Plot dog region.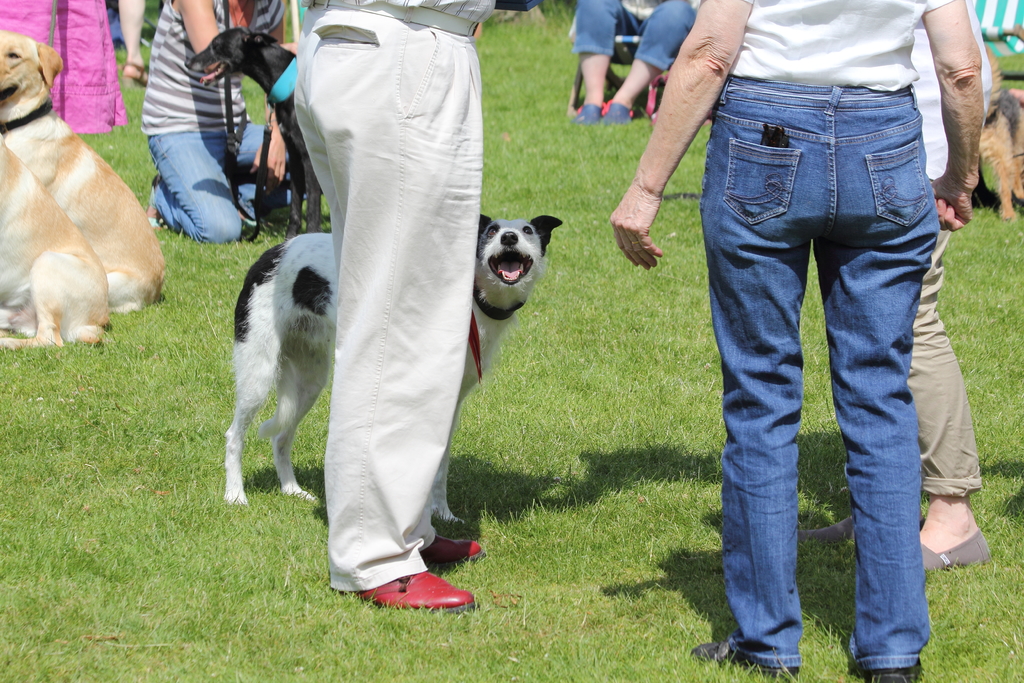
Plotted at 0, 144, 114, 346.
